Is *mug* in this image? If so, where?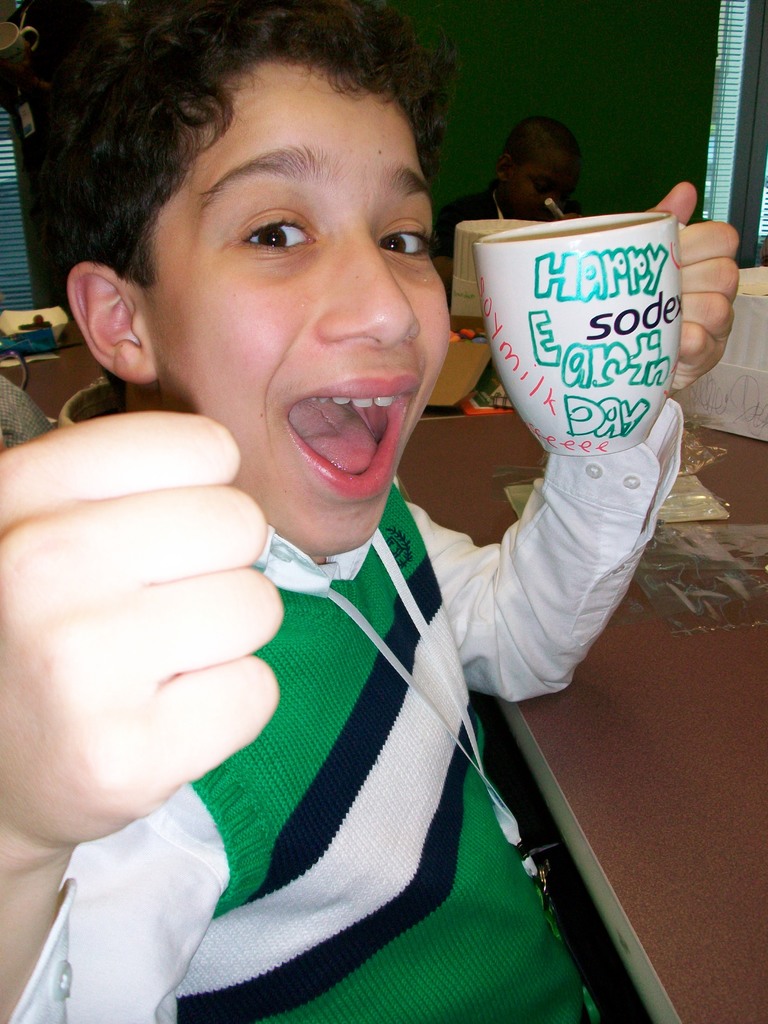
Yes, at region(476, 208, 676, 456).
